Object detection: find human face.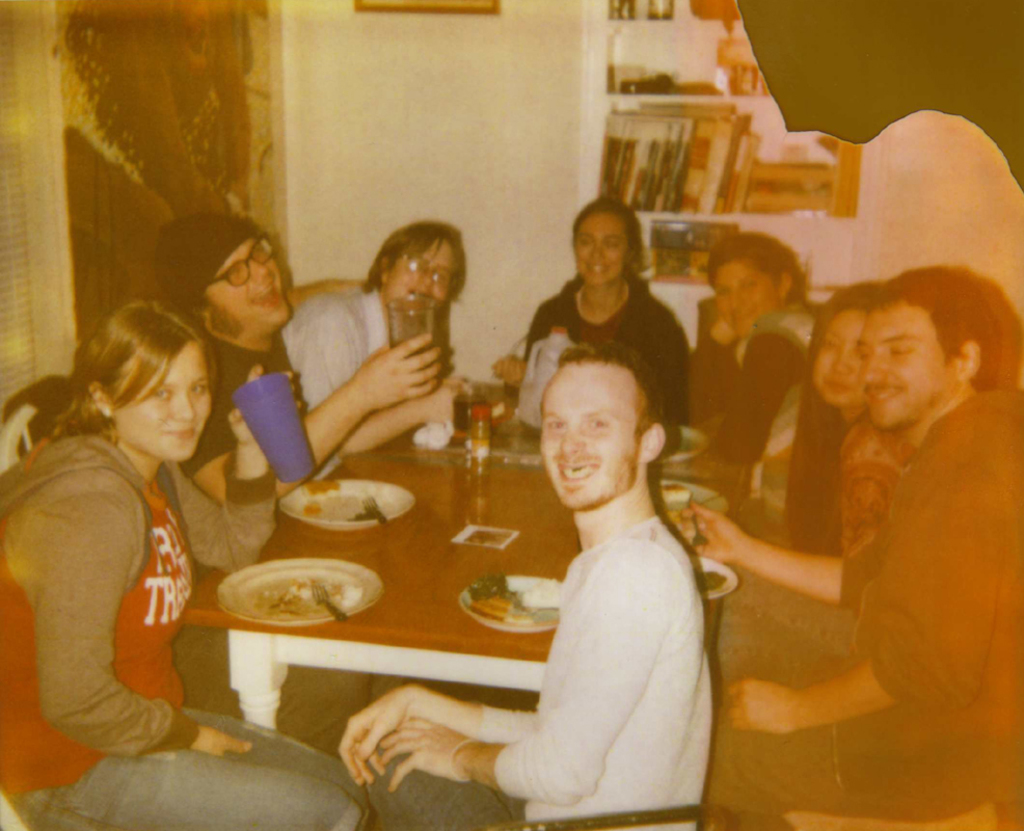
x1=575 y1=216 x2=627 y2=284.
